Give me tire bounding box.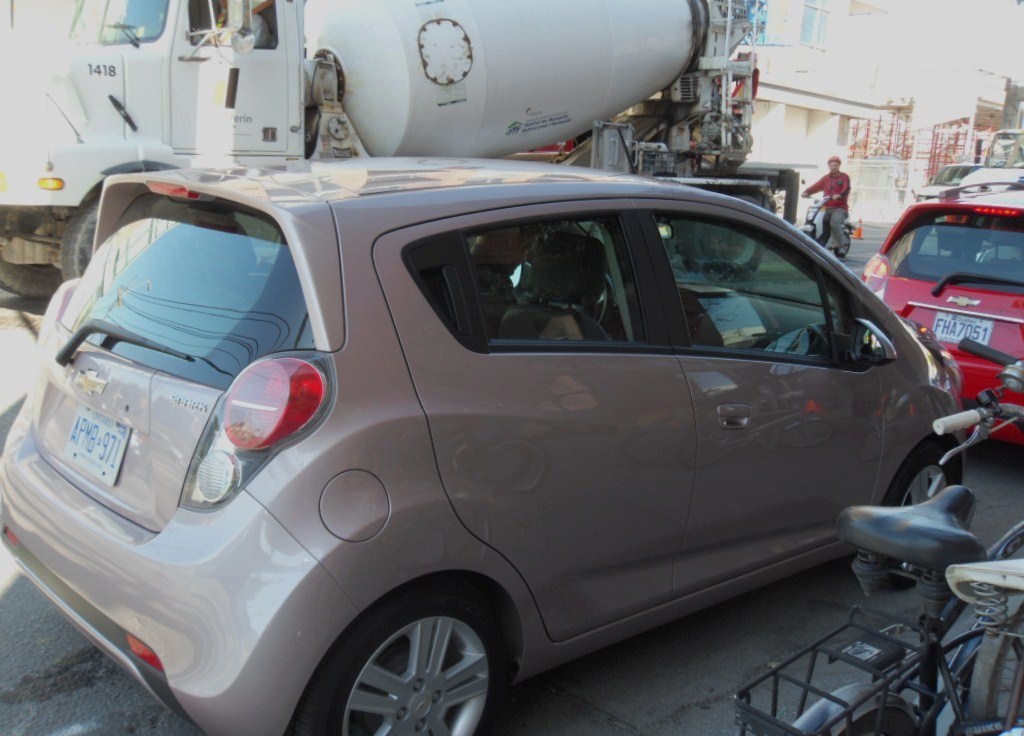
{"x1": 57, "y1": 184, "x2": 109, "y2": 279}.
